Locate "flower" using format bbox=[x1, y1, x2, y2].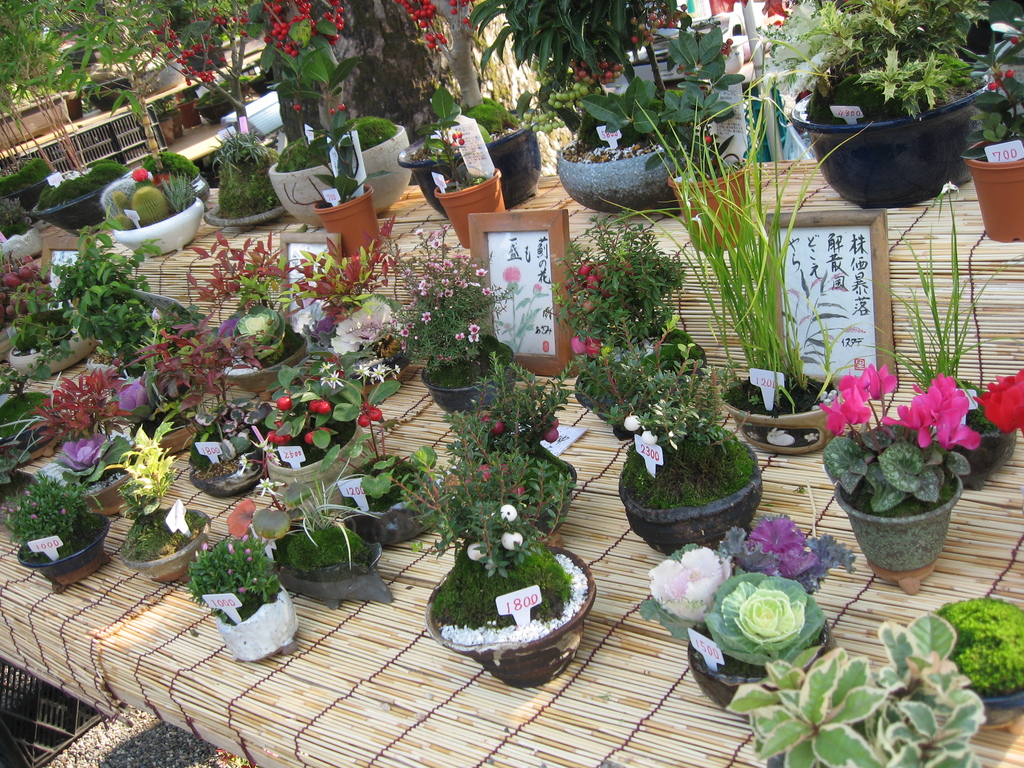
bbox=[586, 273, 599, 284].
